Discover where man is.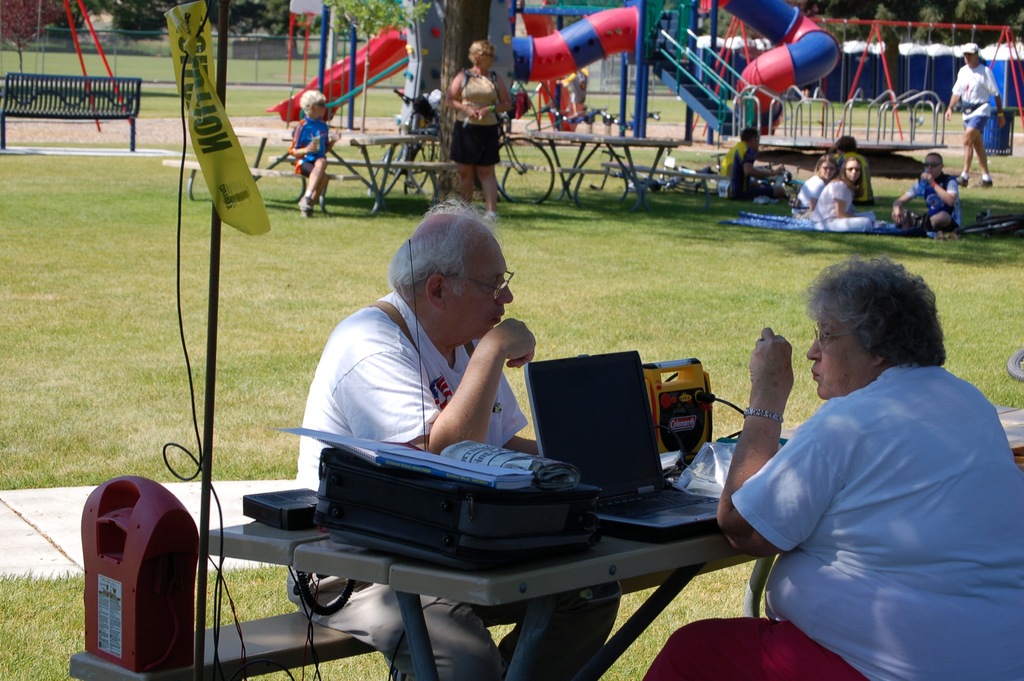
Discovered at box(942, 42, 1005, 189).
